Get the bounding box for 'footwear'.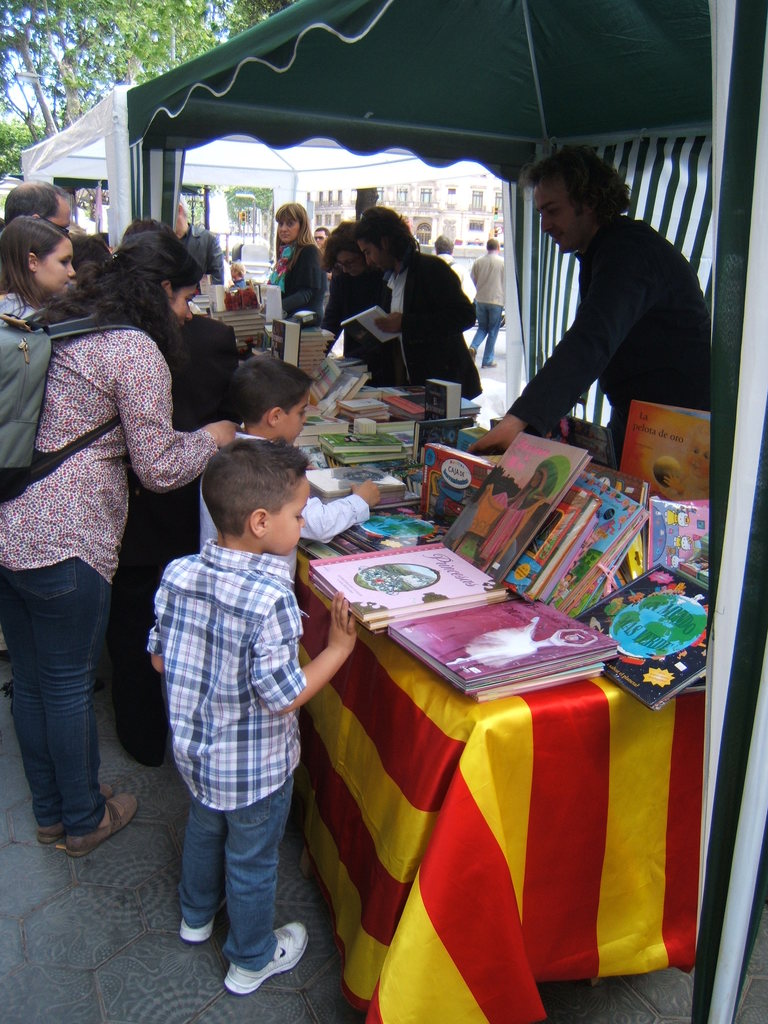
x1=65, y1=792, x2=136, y2=856.
